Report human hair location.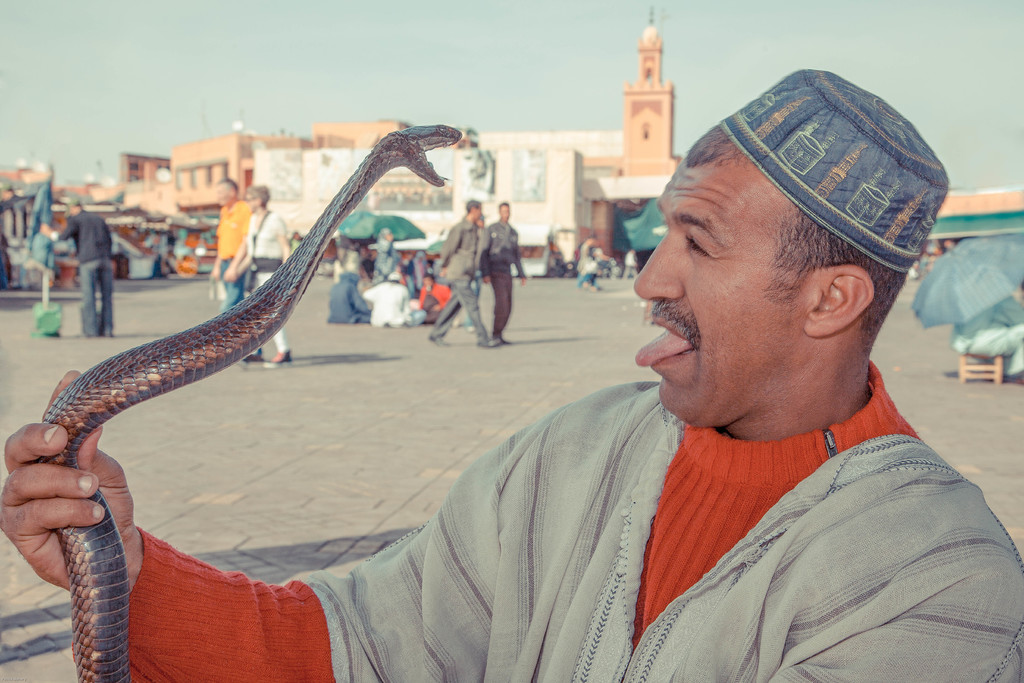
Report: [x1=464, y1=199, x2=484, y2=212].
